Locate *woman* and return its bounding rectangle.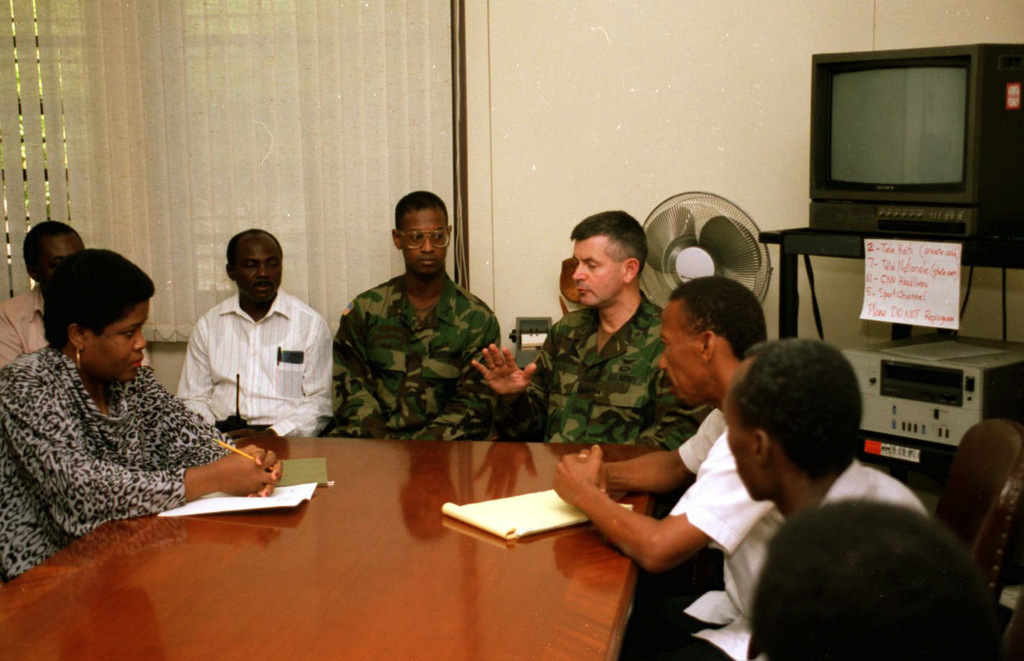
locate(5, 234, 241, 565).
